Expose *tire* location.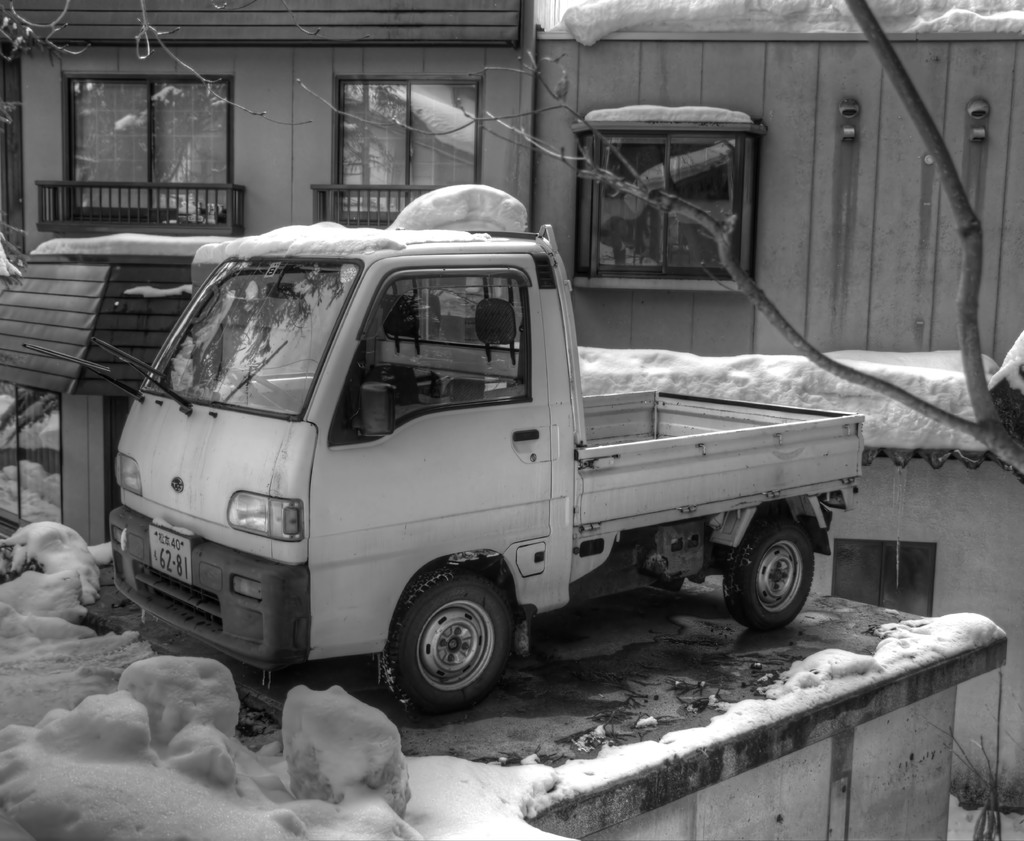
Exposed at (371,573,515,715).
